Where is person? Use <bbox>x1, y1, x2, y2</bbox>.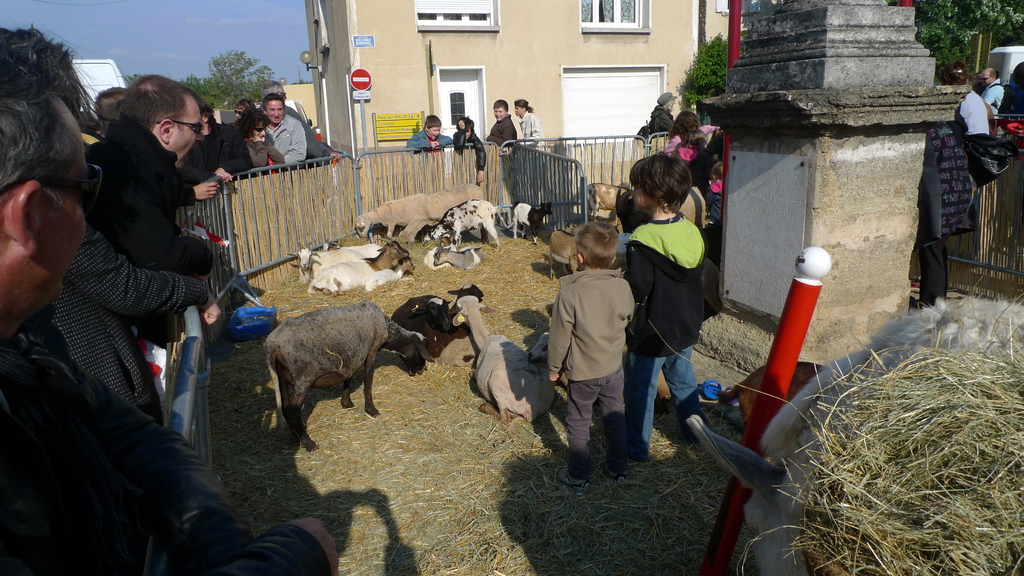
<bbox>970, 68, 985, 101</bbox>.
